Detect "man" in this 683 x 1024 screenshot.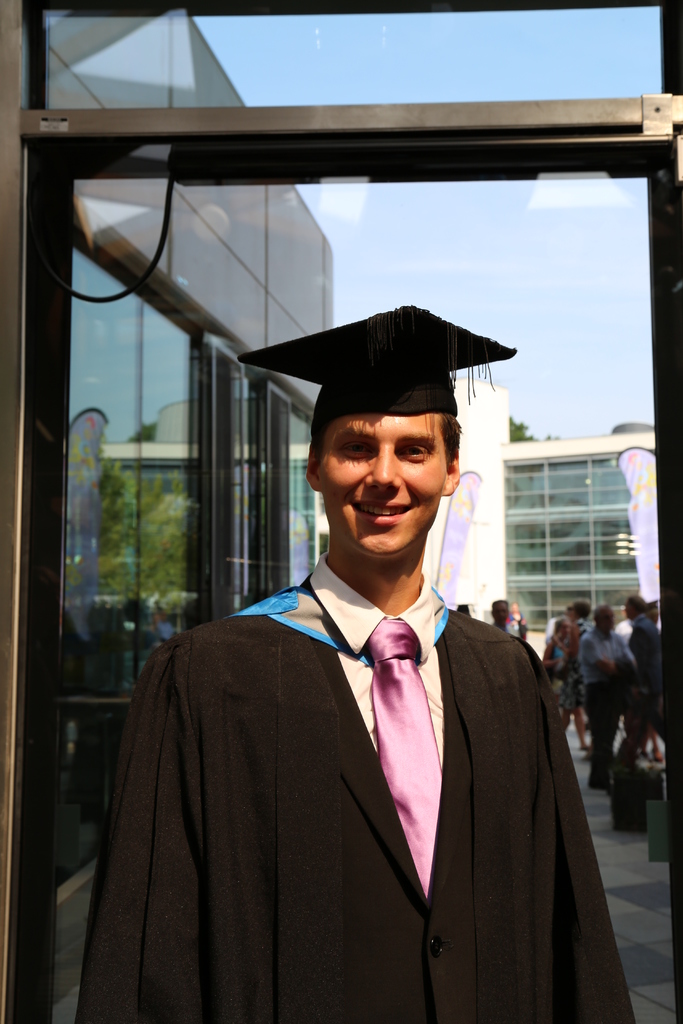
Detection: 497/594/516/640.
